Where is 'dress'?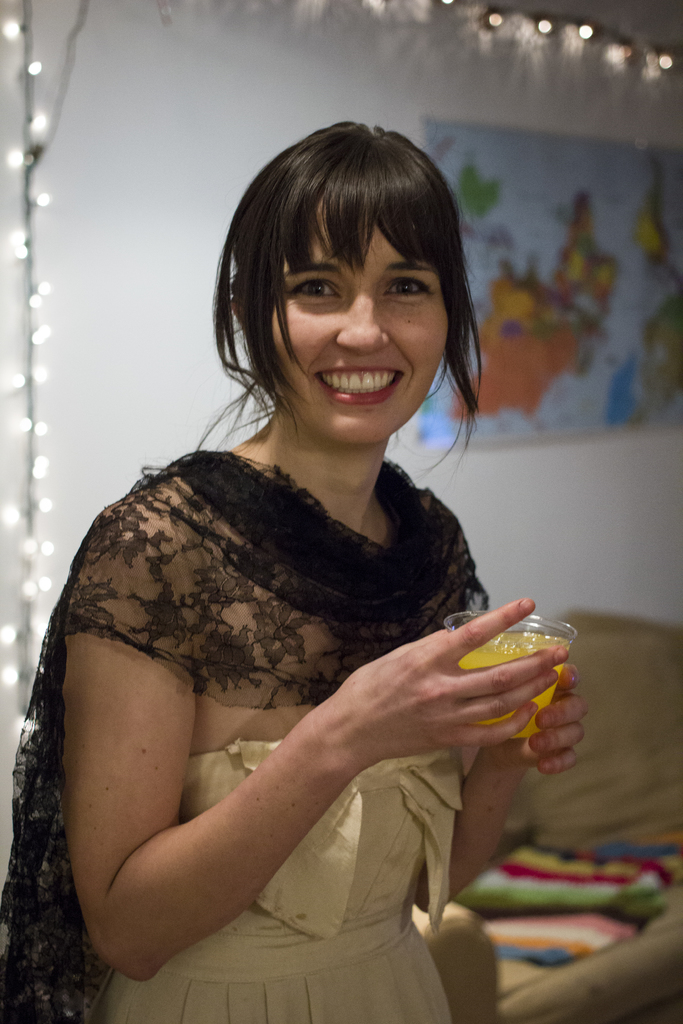
bbox(92, 735, 467, 1023).
